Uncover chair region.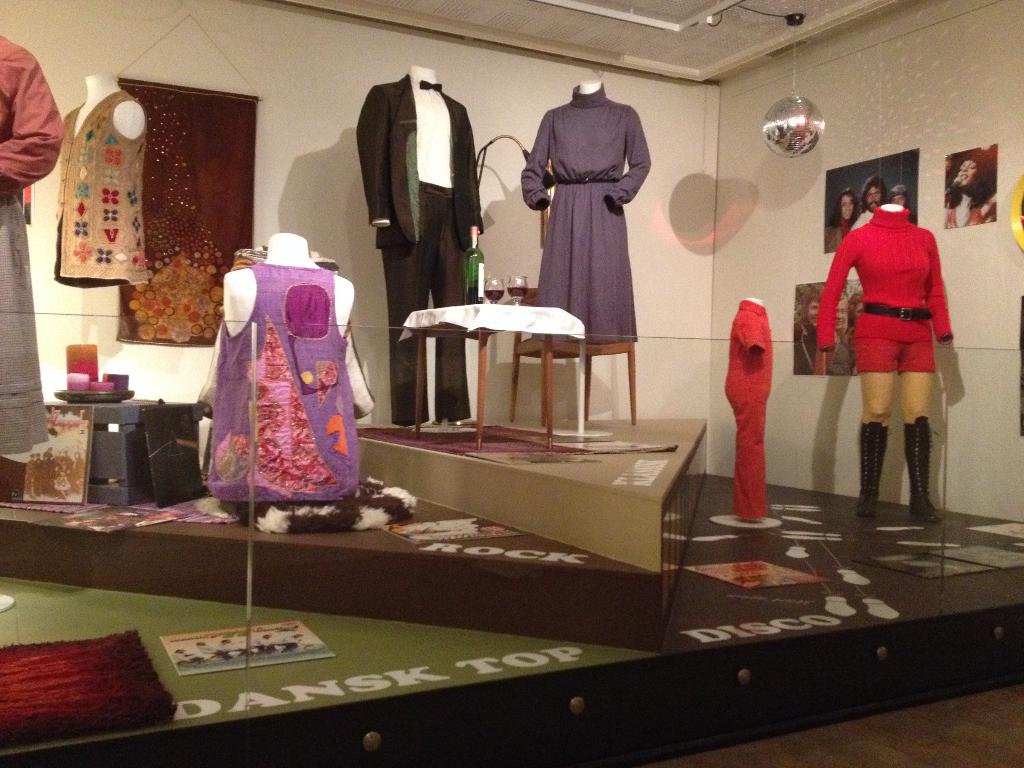
Uncovered: 509, 283, 640, 428.
